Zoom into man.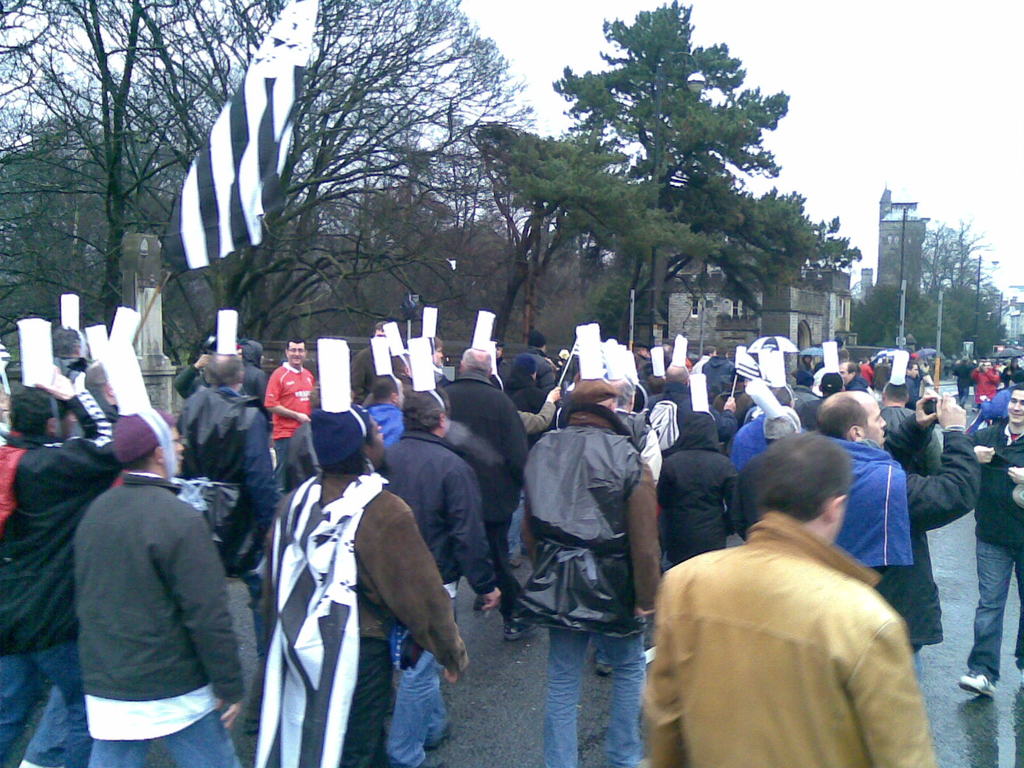
Zoom target: select_region(973, 376, 1011, 425).
